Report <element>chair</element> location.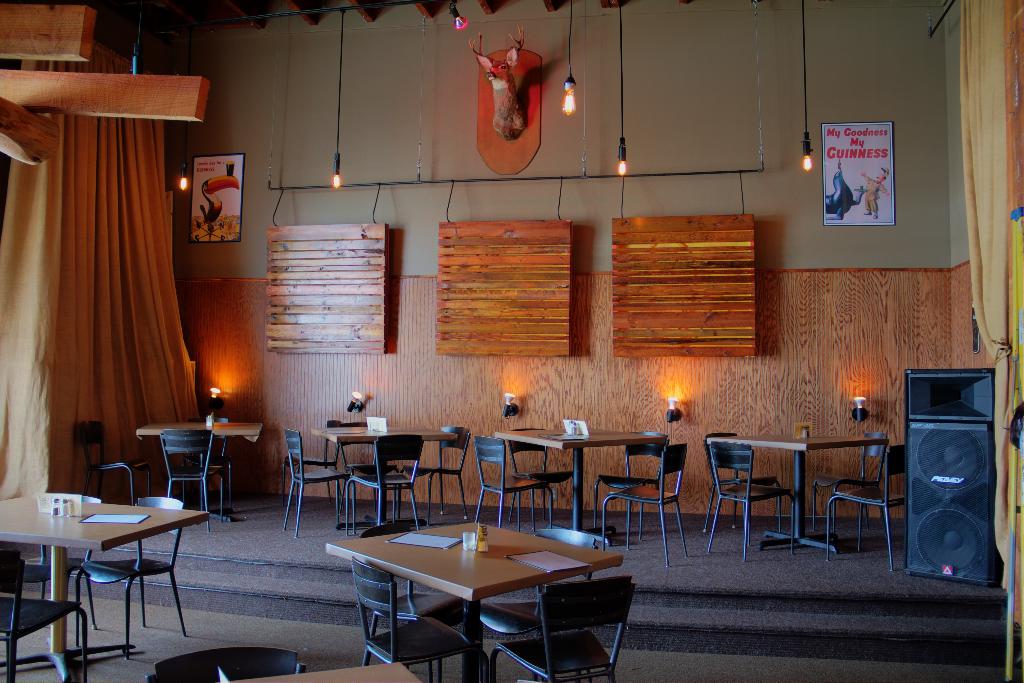
Report: BBox(144, 642, 309, 682).
